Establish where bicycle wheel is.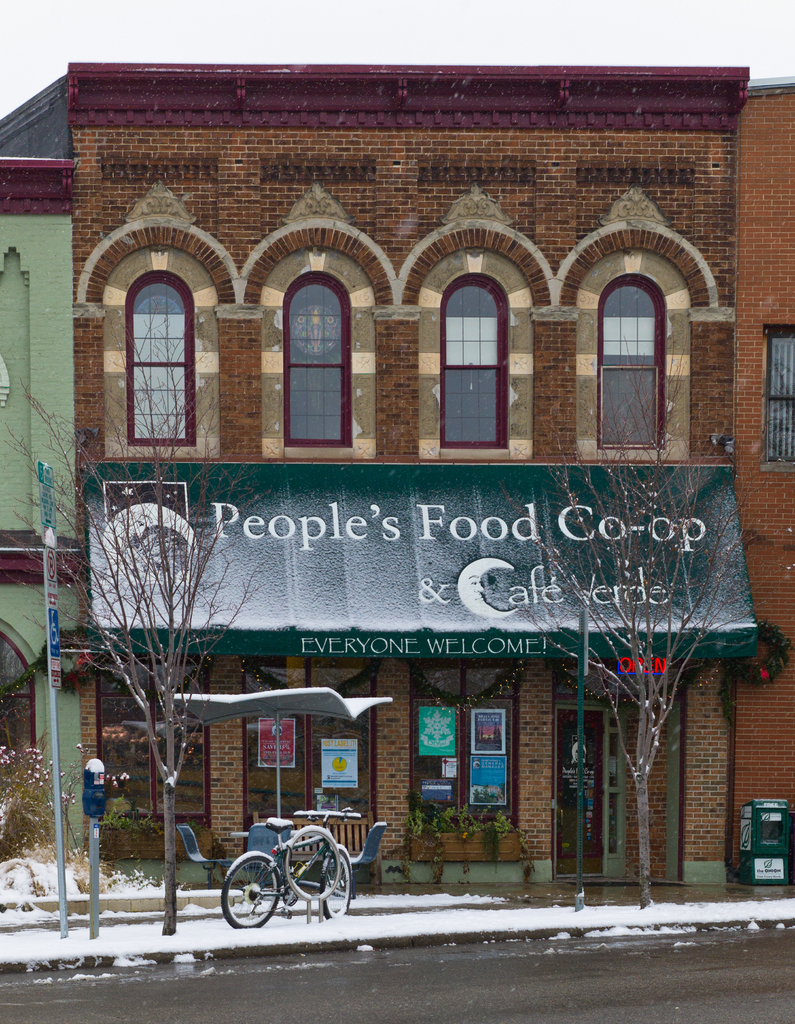
Established at detection(231, 856, 315, 934).
